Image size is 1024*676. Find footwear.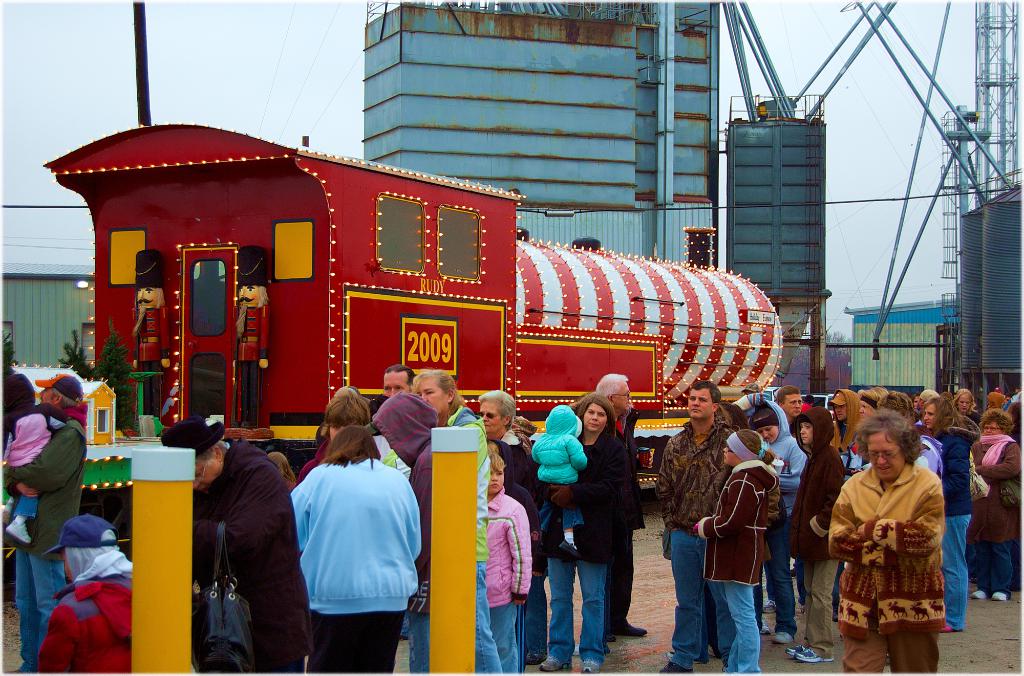
detection(988, 592, 1007, 601).
